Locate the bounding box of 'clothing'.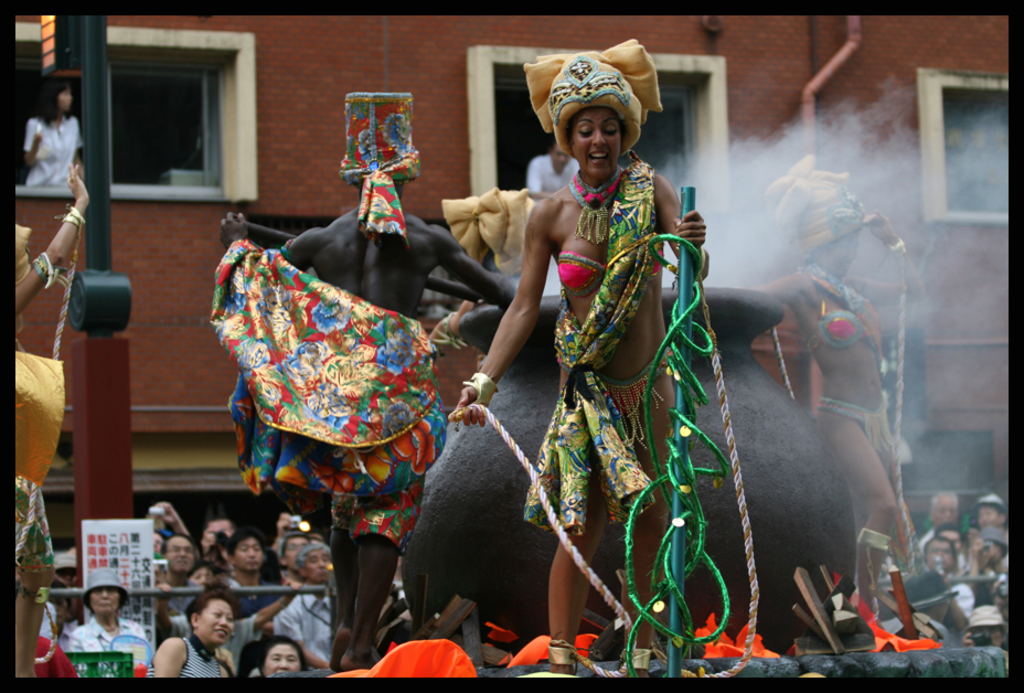
Bounding box: detection(525, 161, 658, 543).
